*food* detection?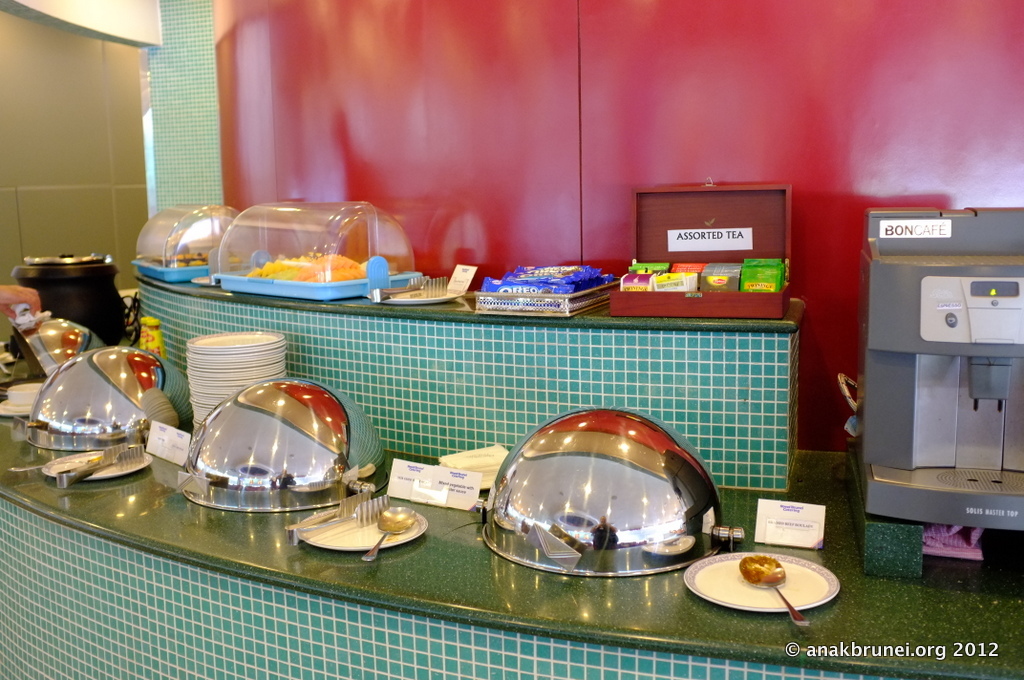
{"x1": 251, "y1": 252, "x2": 362, "y2": 274}
